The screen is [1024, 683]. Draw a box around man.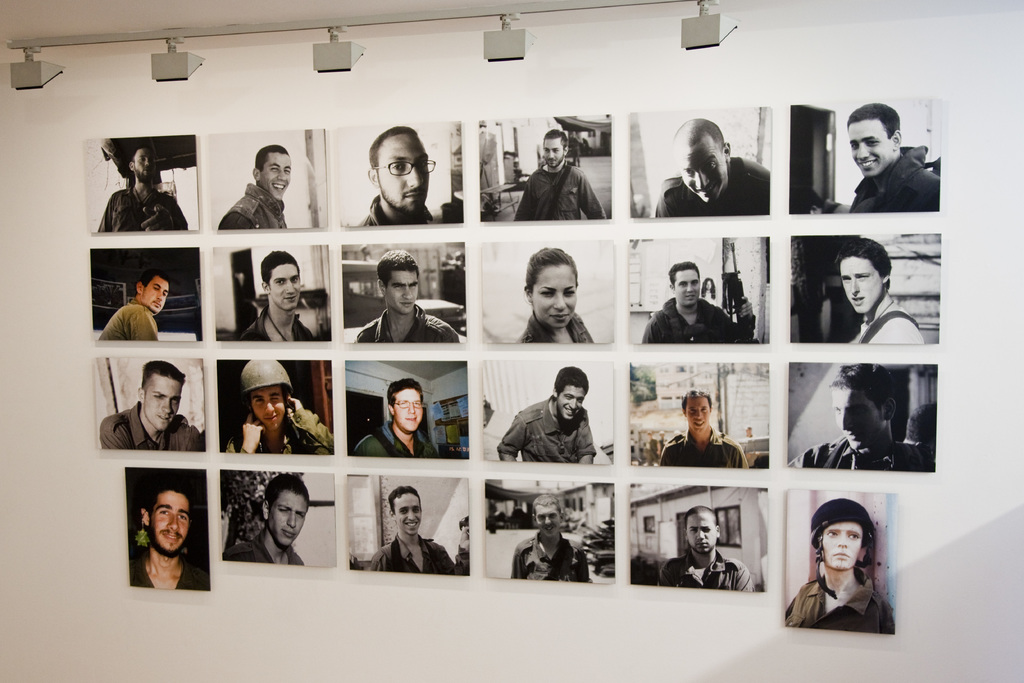
<box>660,388,749,468</box>.
